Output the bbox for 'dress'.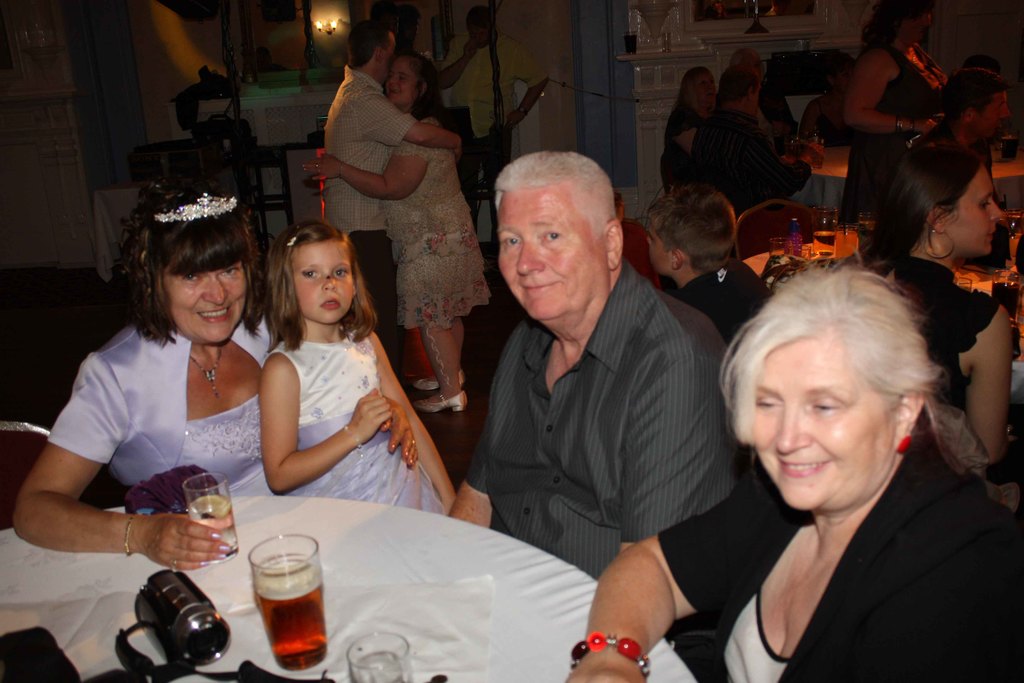
rect(264, 333, 445, 522).
